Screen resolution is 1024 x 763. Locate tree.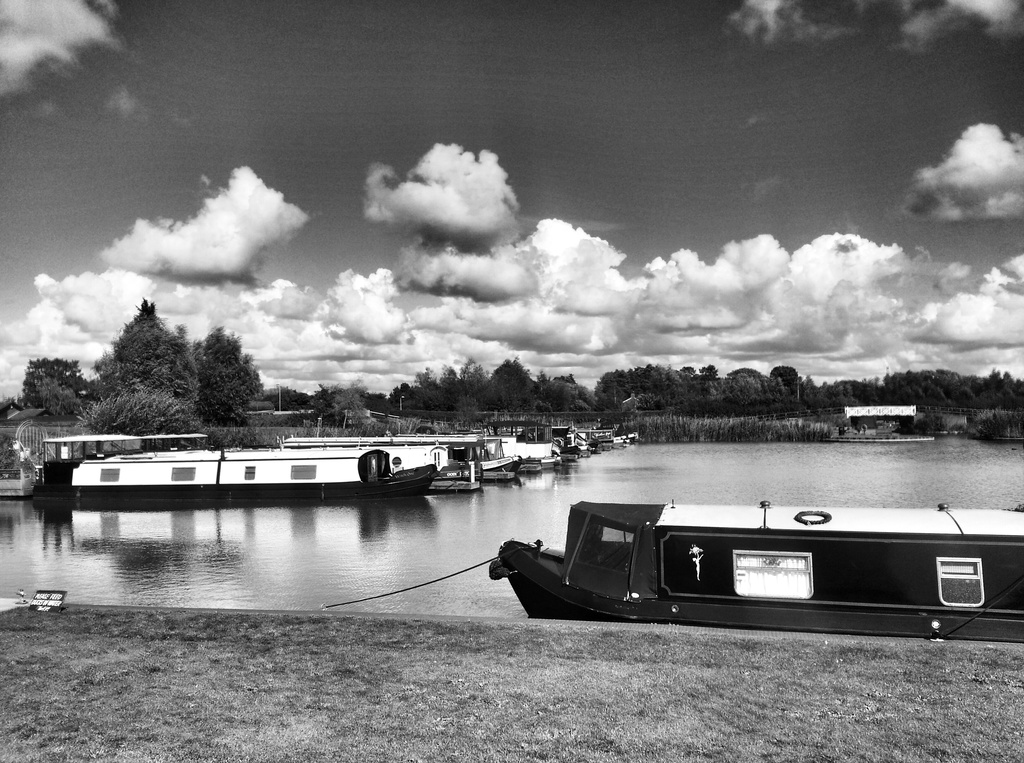
483 355 538 414.
